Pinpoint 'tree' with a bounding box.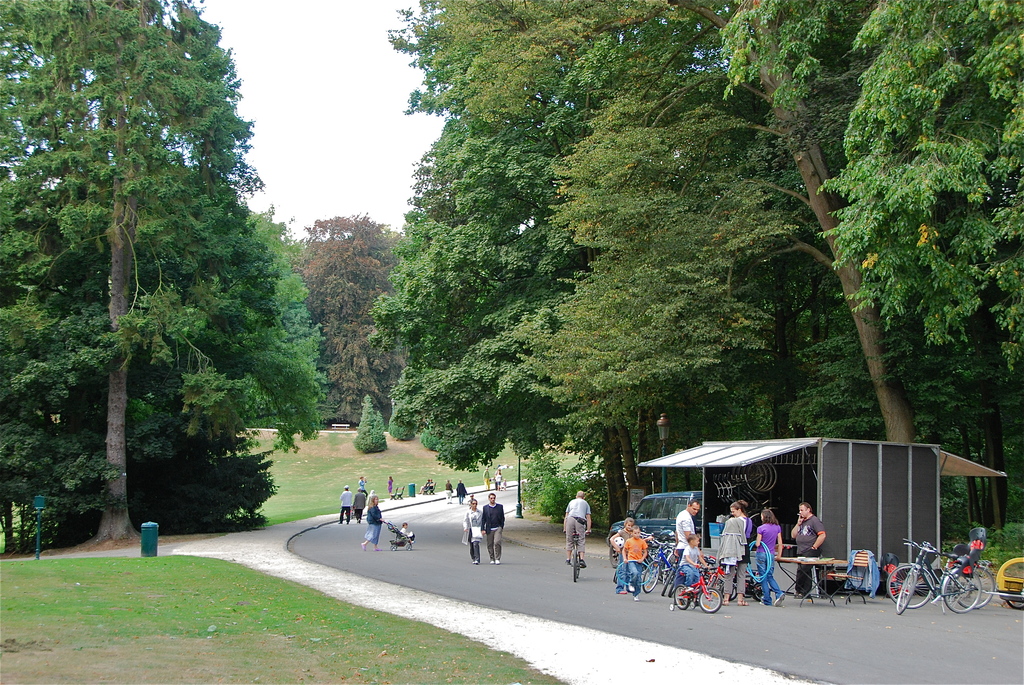
bbox(0, 0, 337, 541).
